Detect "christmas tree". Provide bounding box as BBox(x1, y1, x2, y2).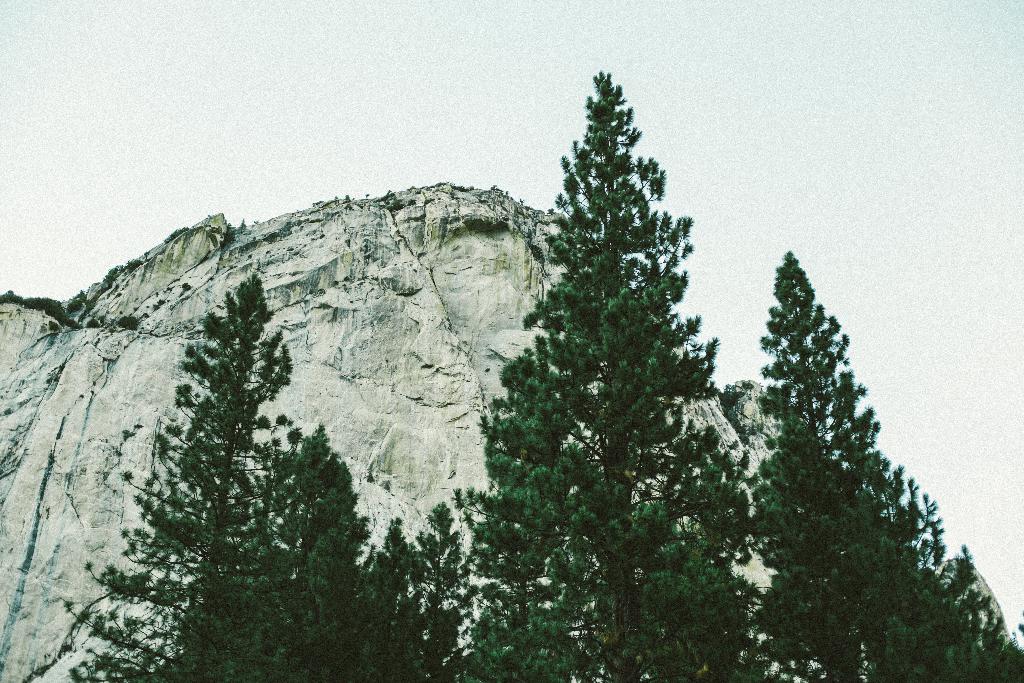
BBox(403, 493, 476, 682).
